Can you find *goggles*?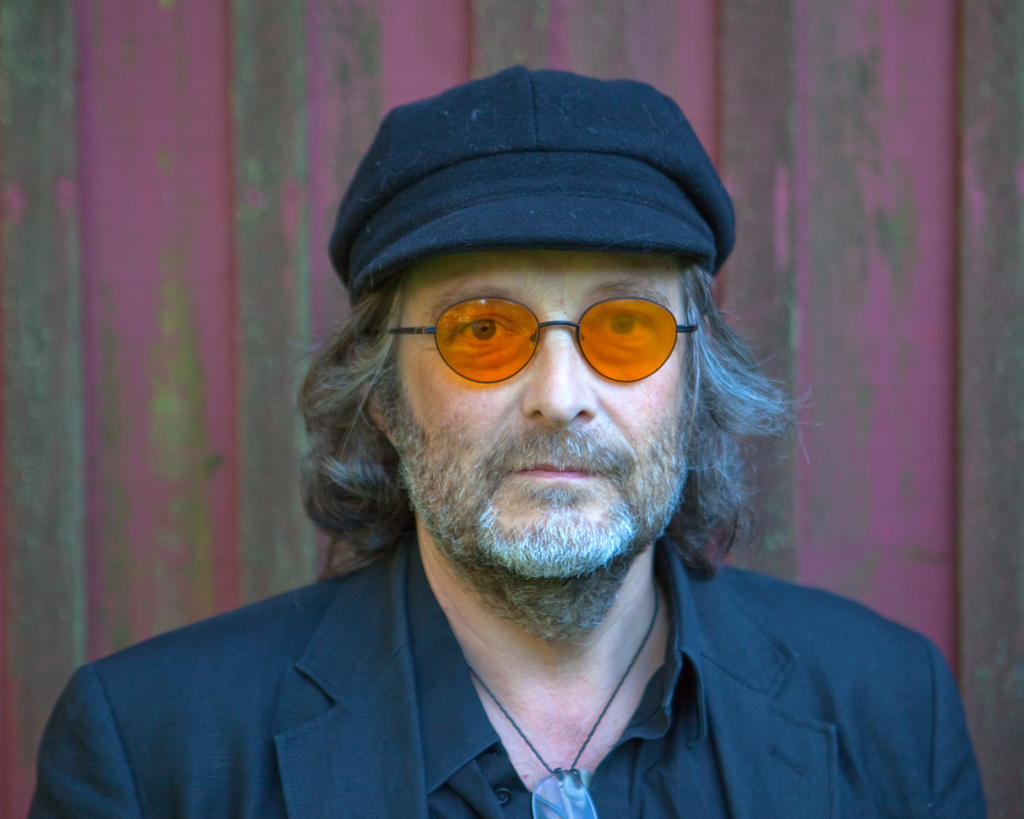
Yes, bounding box: <bbox>388, 295, 703, 387</bbox>.
